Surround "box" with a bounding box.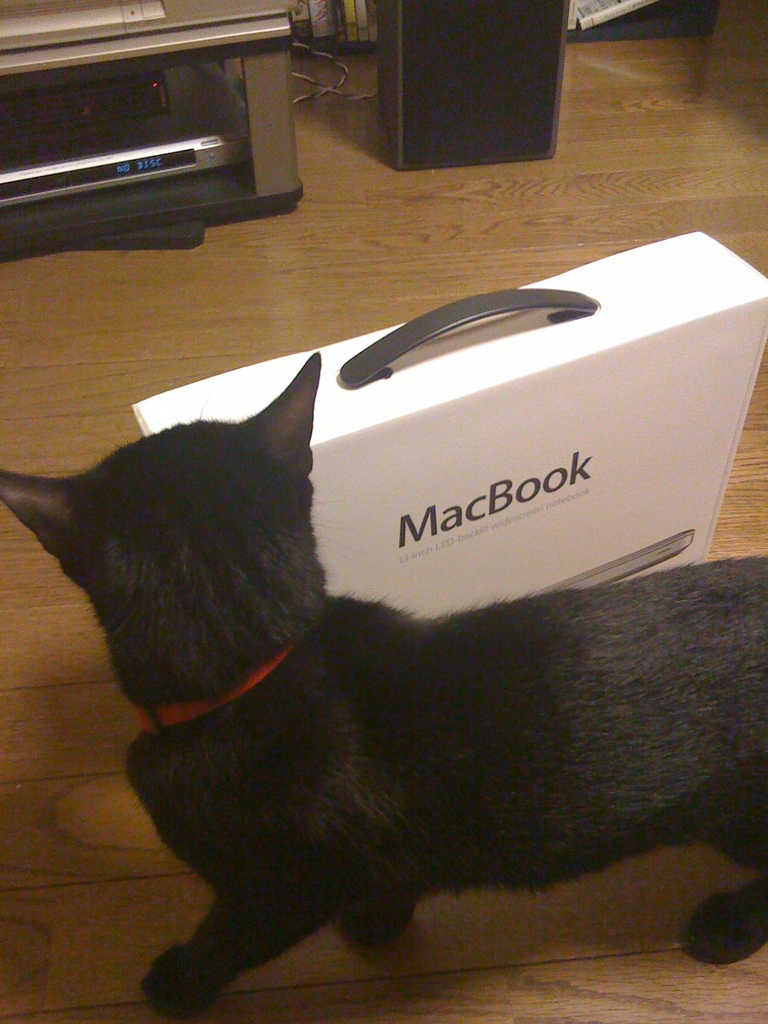
[198, 224, 763, 611].
